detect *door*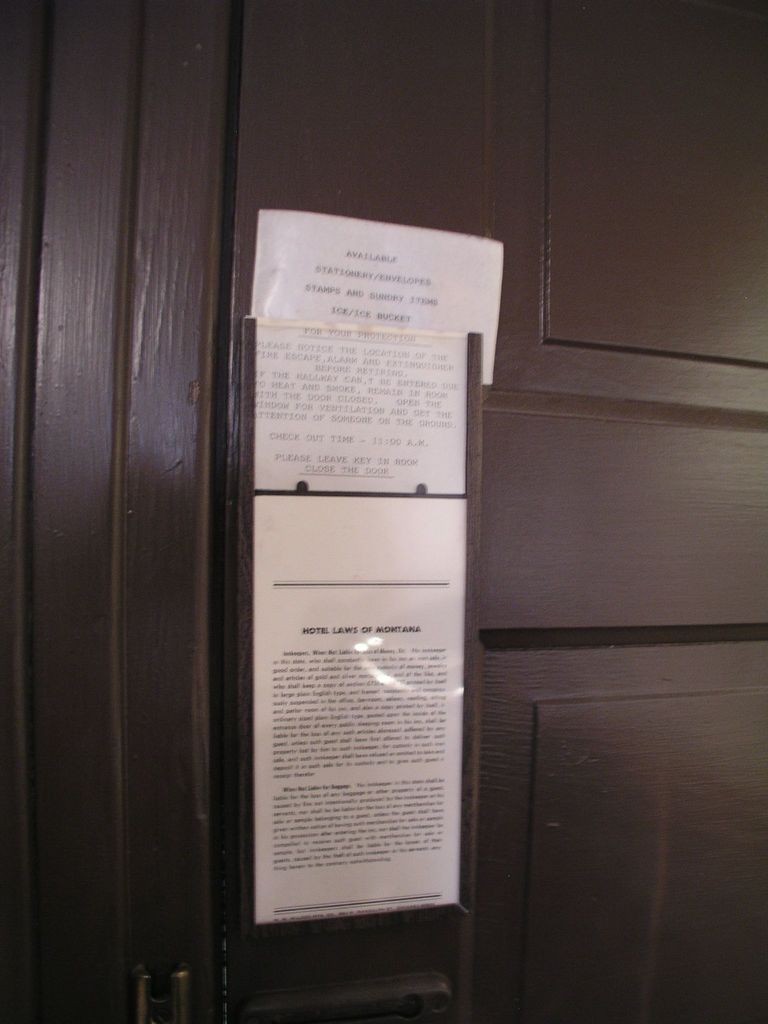
locate(0, 0, 767, 1023)
